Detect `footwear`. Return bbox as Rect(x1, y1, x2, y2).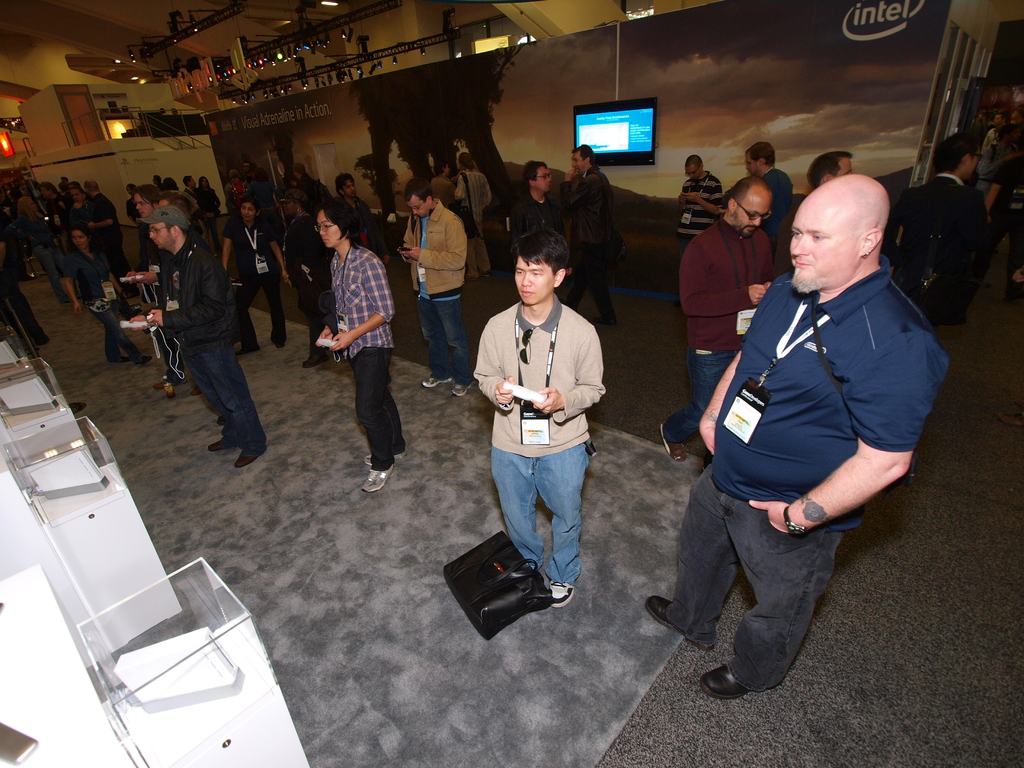
Rect(362, 467, 392, 493).
